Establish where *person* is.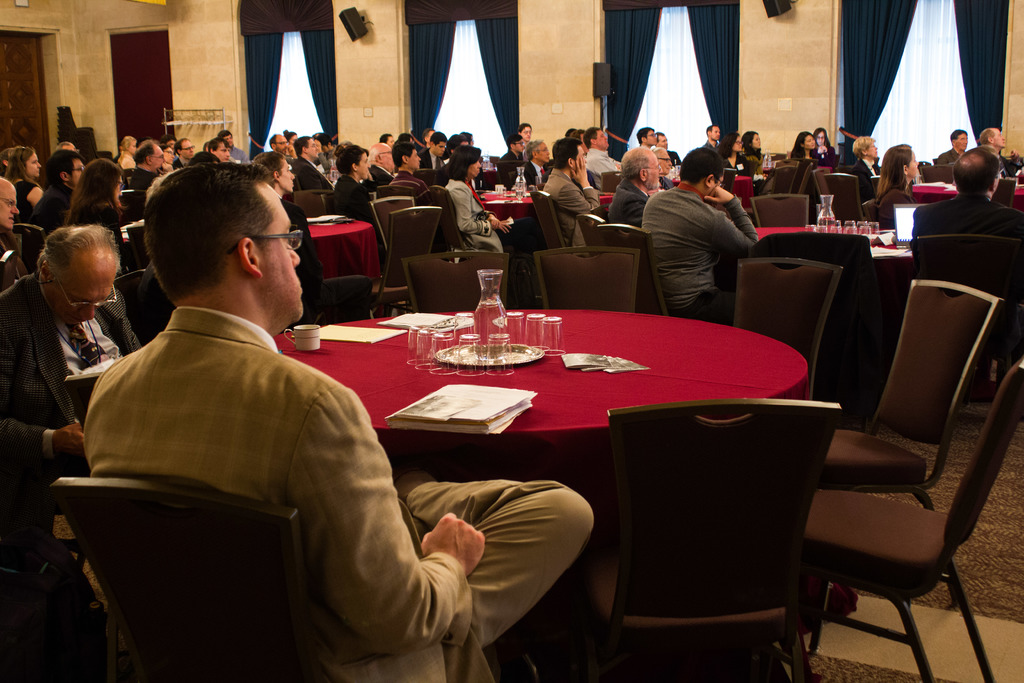
Established at <bbox>703, 122, 721, 156</bbox>.
